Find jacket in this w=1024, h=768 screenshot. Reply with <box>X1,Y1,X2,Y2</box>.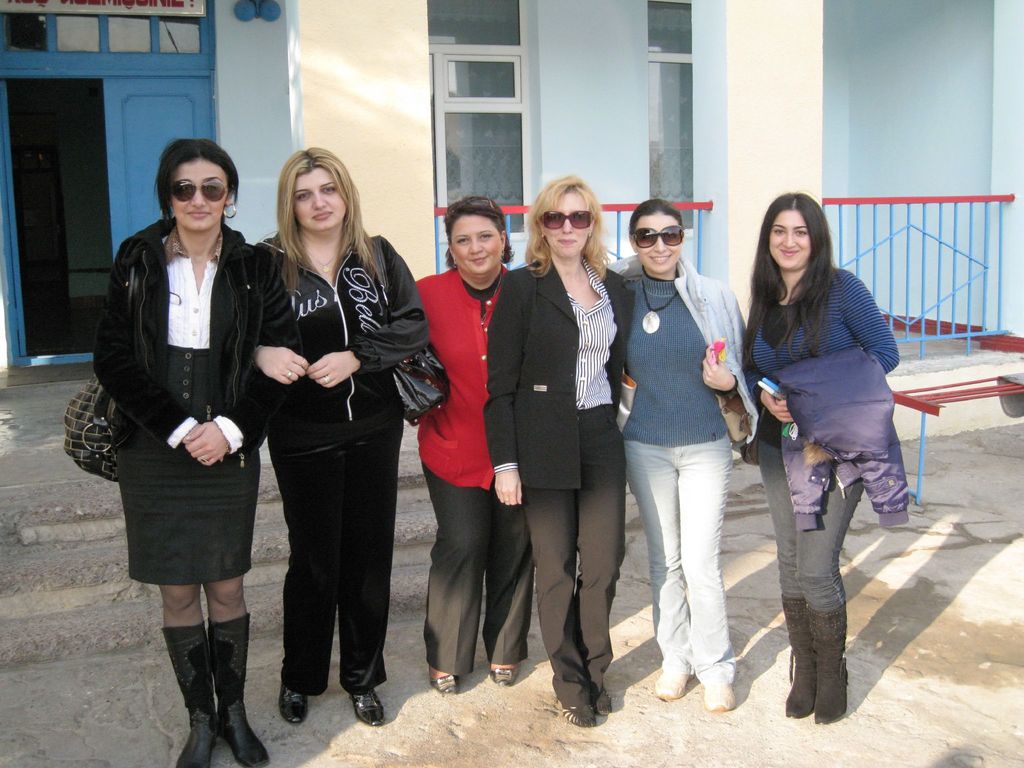
<box>86,209,309,452</box>.
